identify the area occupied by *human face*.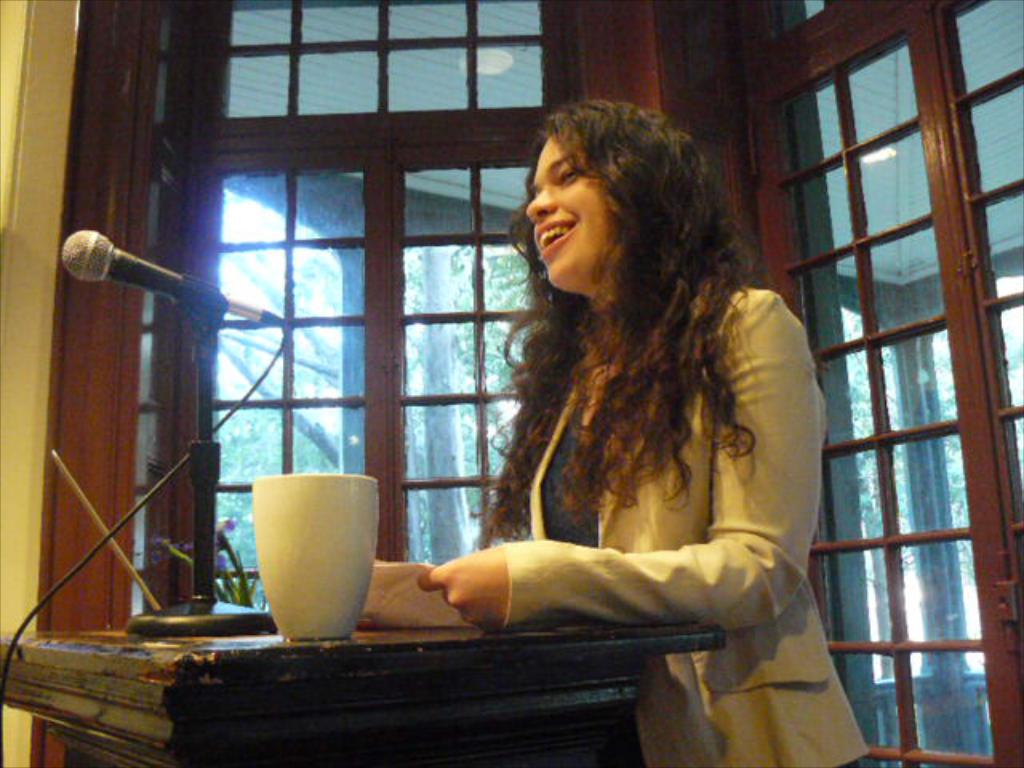
Area: <bbox>526, 134, 618, 290</bbox>.
